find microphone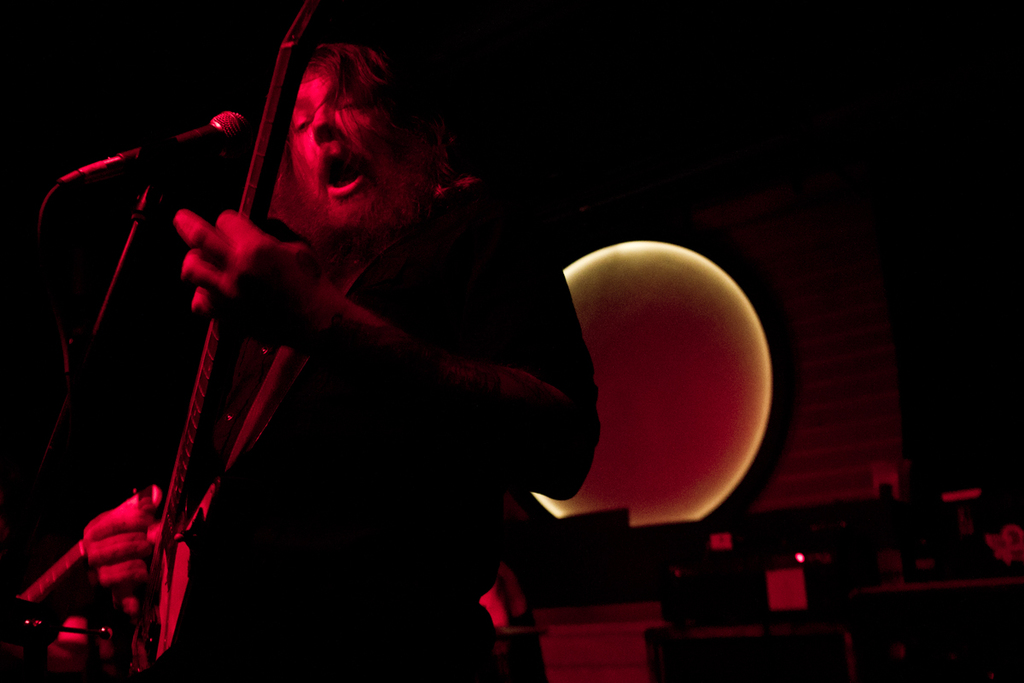
pyautogui.locateOnScreen(177, 108, 246, 160)
